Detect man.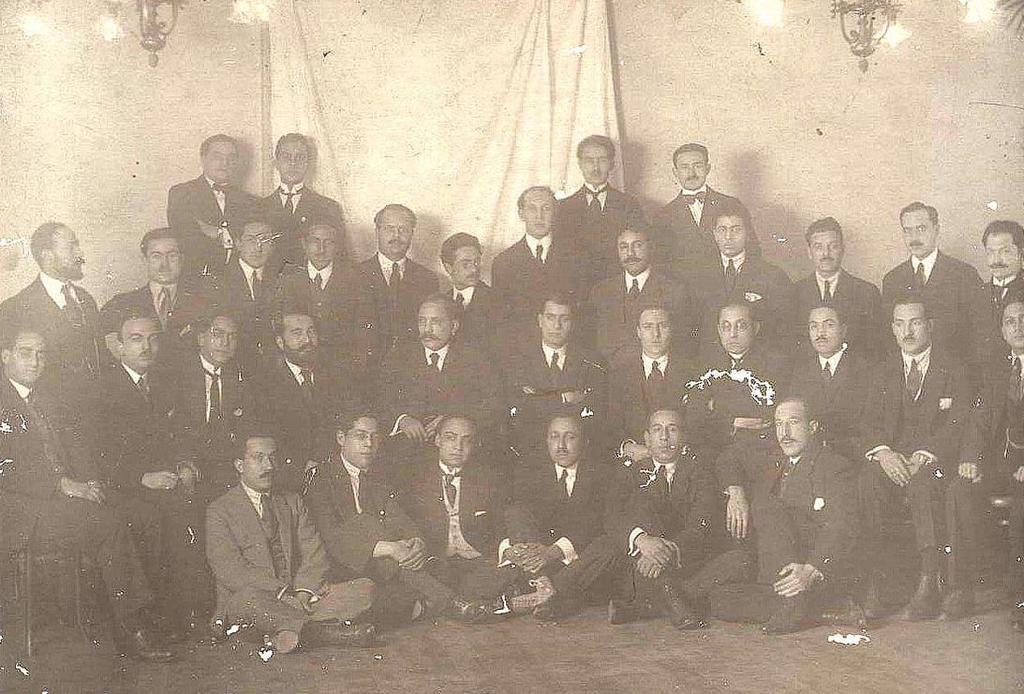
Detected at [x1=0, y1=326, x2=182, y2=661].
